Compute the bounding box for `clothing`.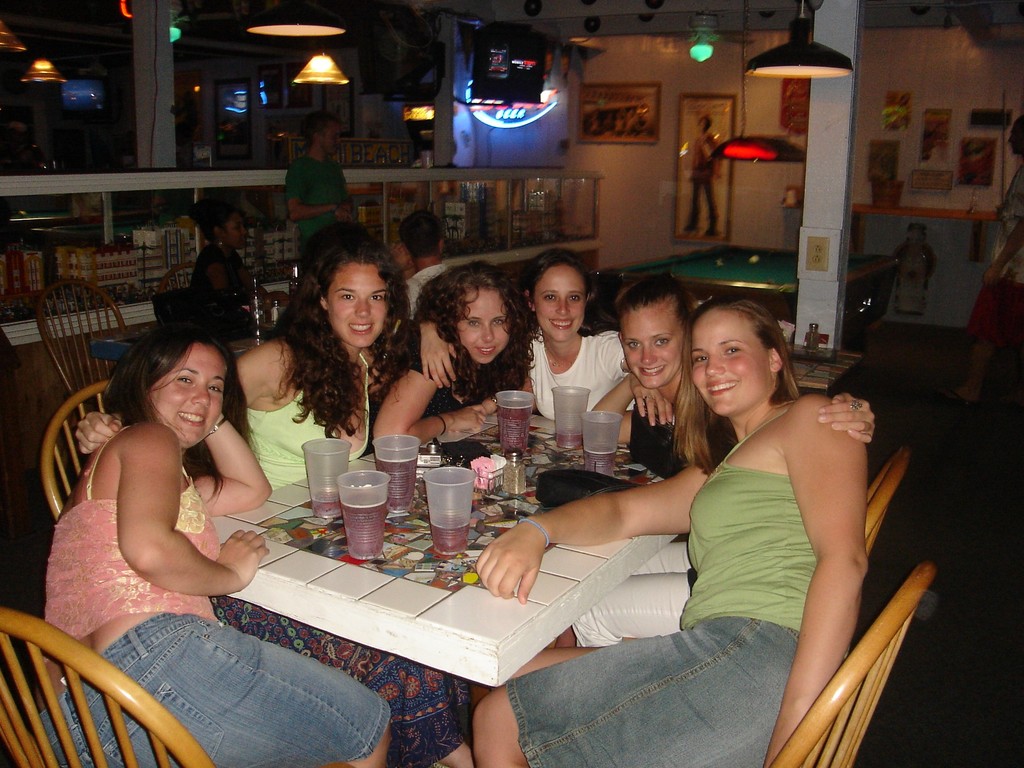
(525, 332, 623, 415).
